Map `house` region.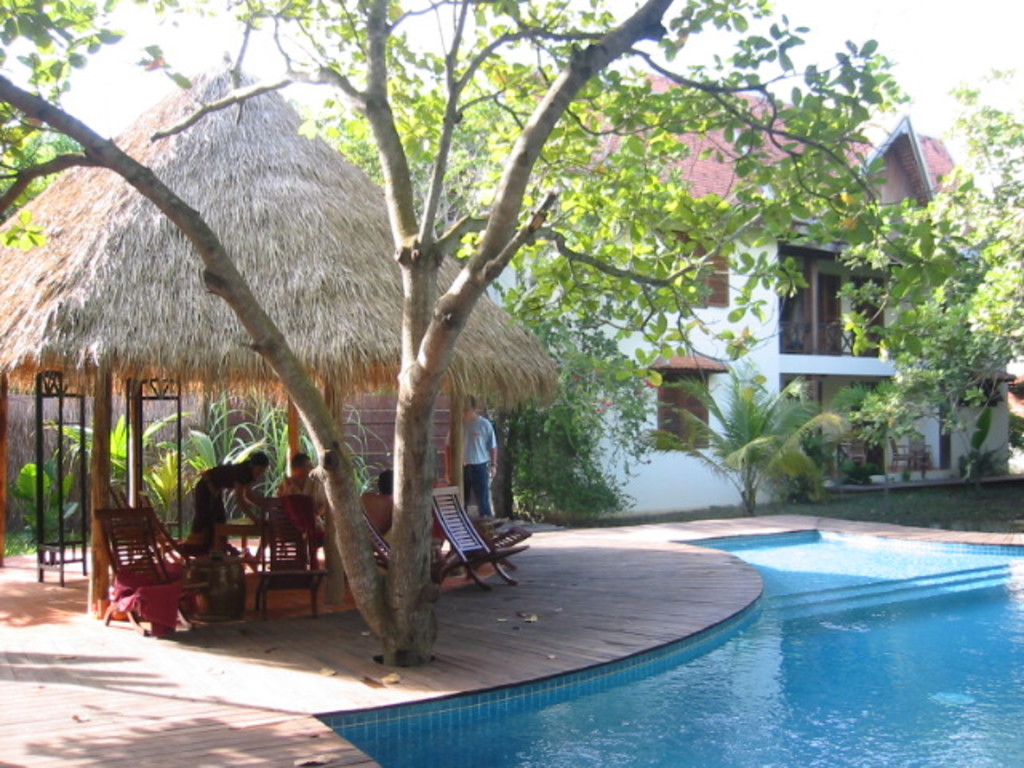
Mapped to Rect(459, 104, 965, 496).
